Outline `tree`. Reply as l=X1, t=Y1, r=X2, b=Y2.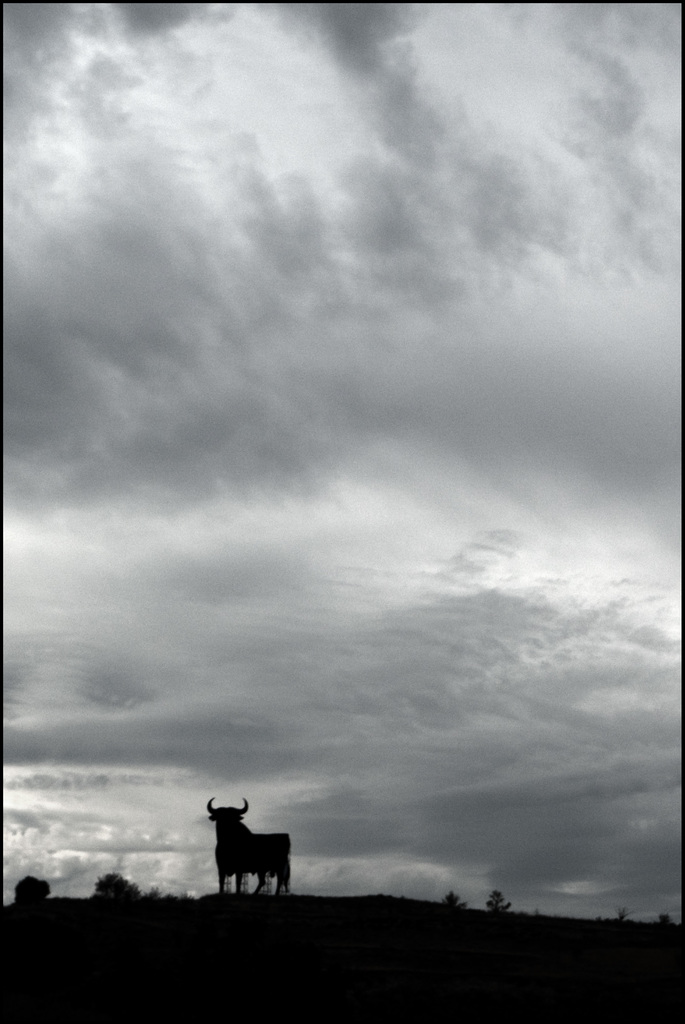
l=12, t=877, r=52, b=904.
